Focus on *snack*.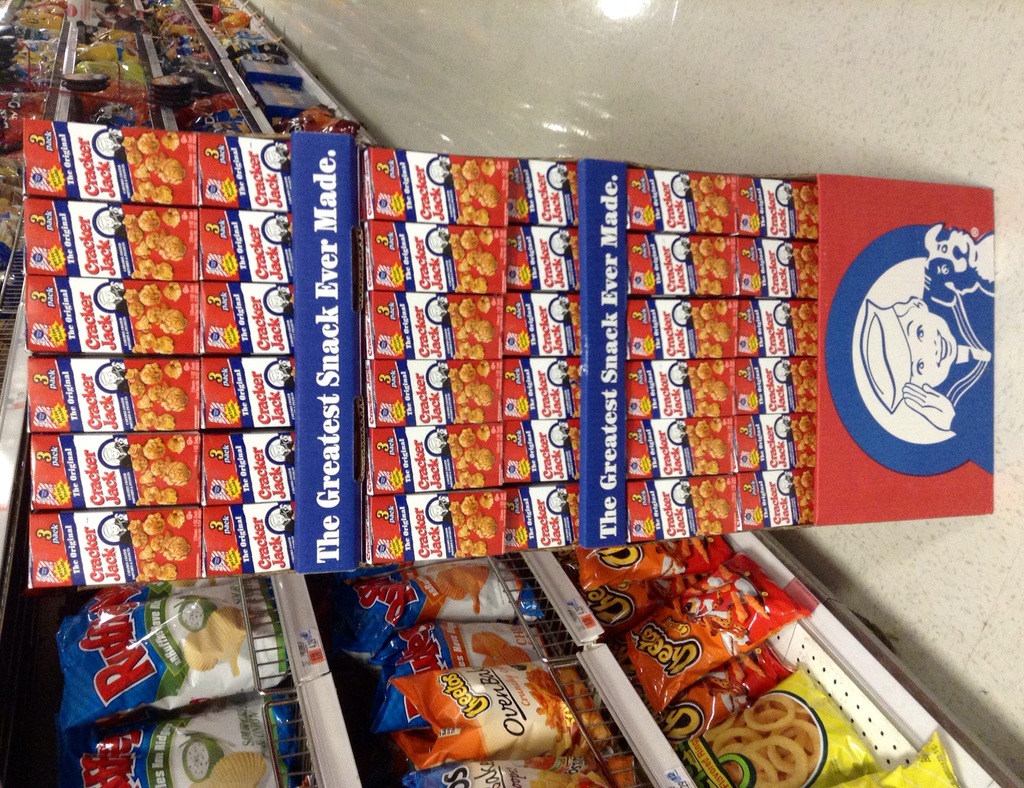
Focused at [x1=791, y1=470, x2=813, y2=525].
